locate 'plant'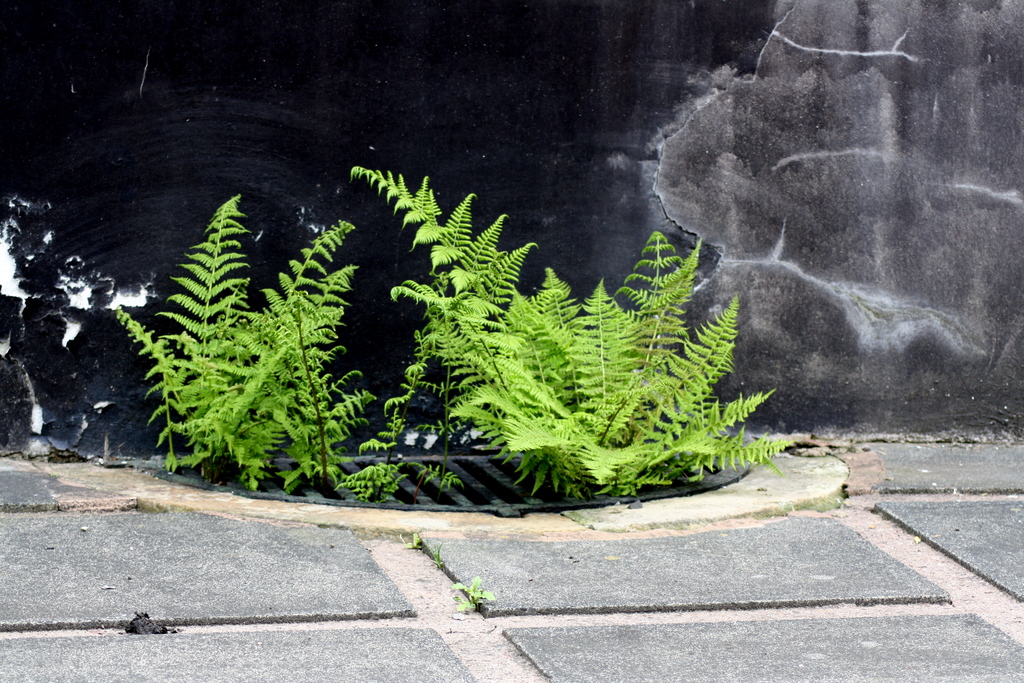
107, 189, 374, 508
